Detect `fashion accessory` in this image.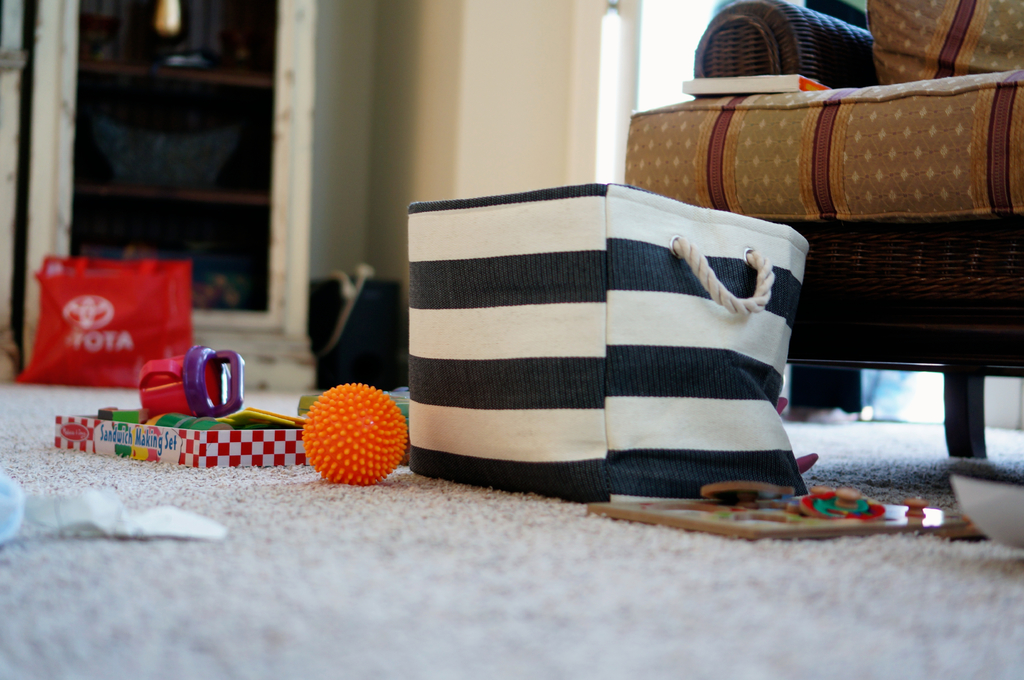
Detection: pyautogui.locateOnScreen(404, 181, 815, 505).
